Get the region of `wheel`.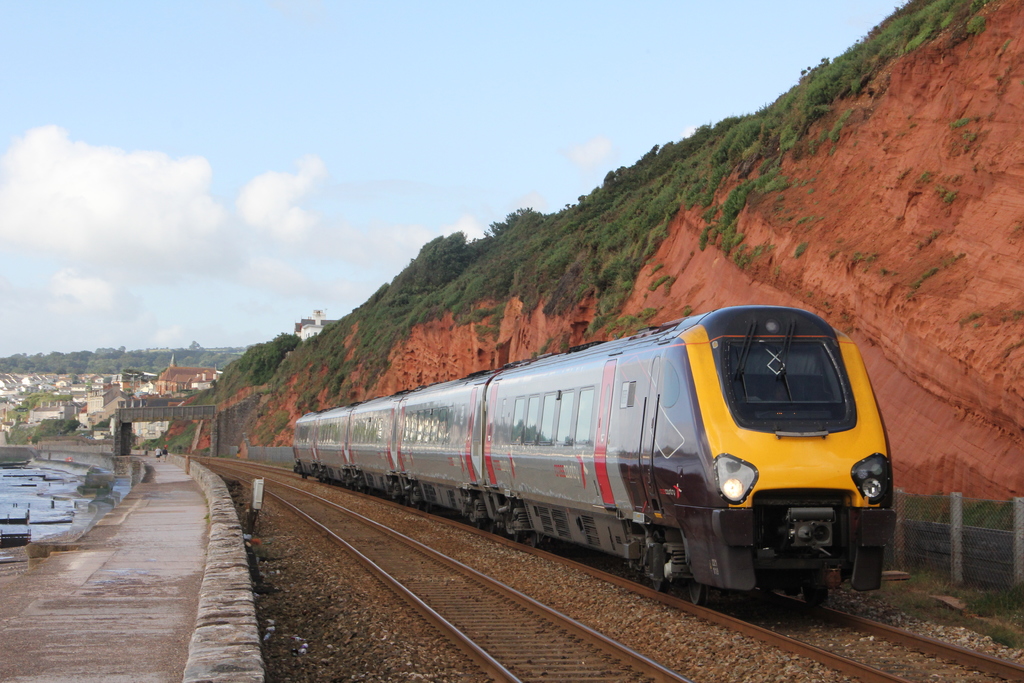
pyautogui.locateOnScreen(685, 580, 715, 605).
